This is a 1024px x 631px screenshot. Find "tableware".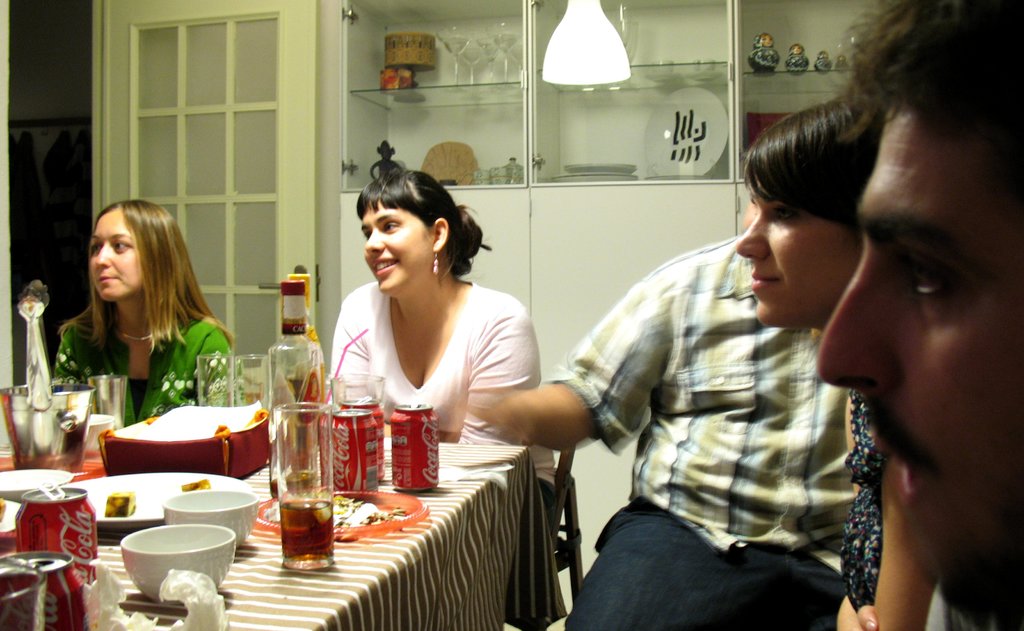
Bounding box: 0 469 72 502.
